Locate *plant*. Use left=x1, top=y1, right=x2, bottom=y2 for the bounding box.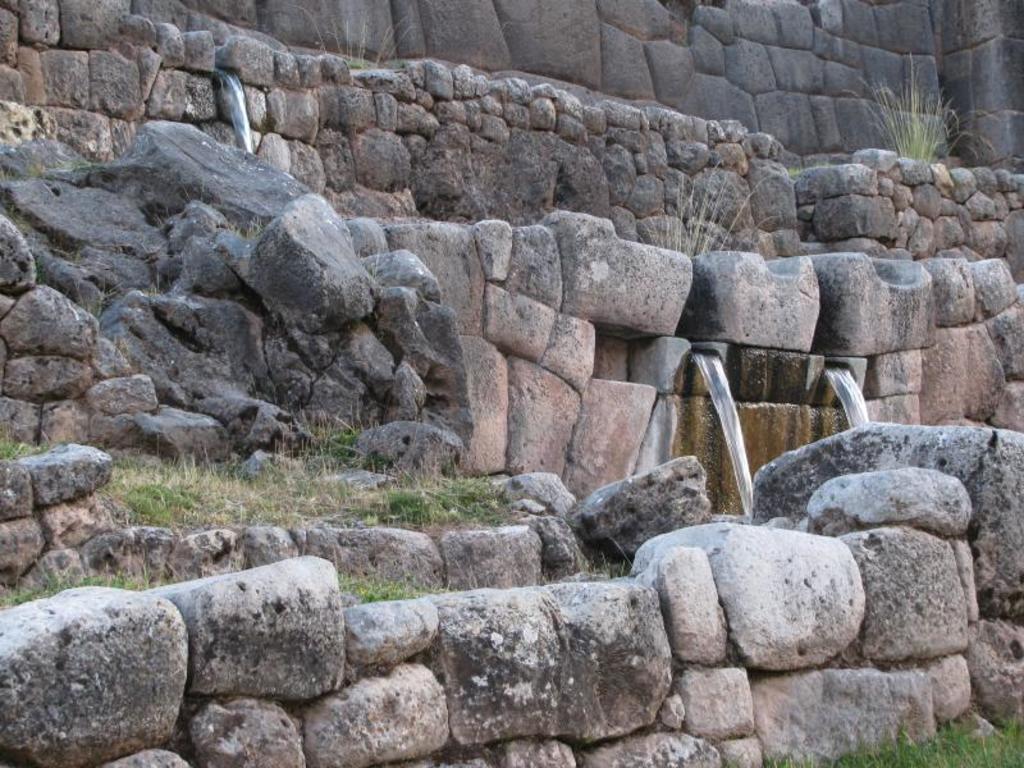
left=0, top=196, right=29, bottom=242.
